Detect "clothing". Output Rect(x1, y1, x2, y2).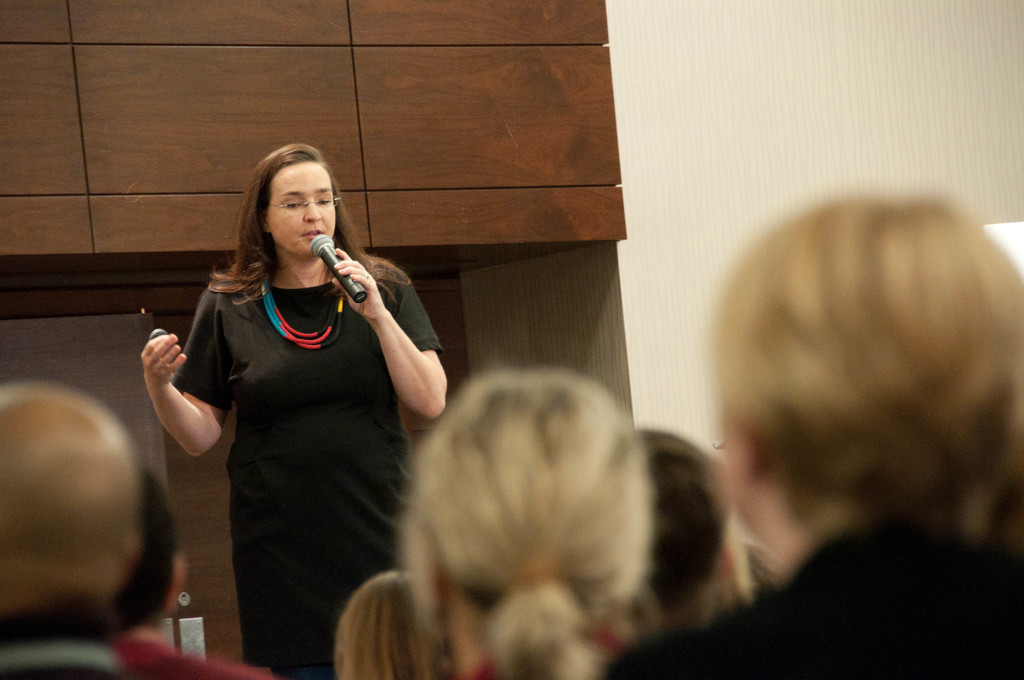
Rect(170, 243, 444, 679).
